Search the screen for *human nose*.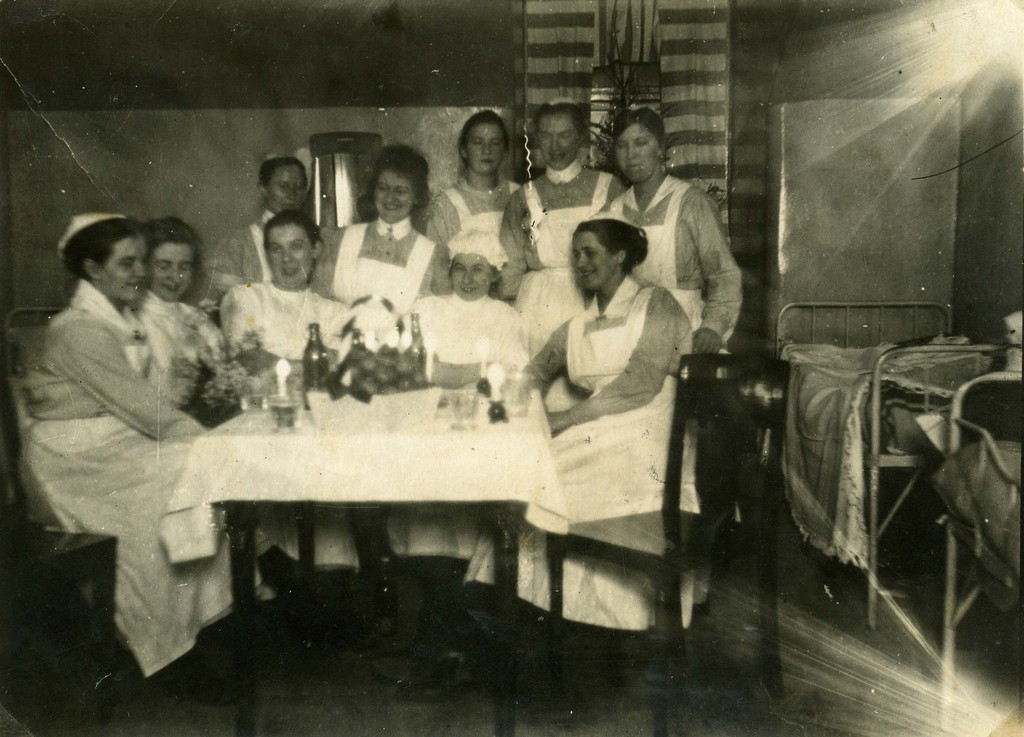
Found at detection(463, 270, 472, 284).
